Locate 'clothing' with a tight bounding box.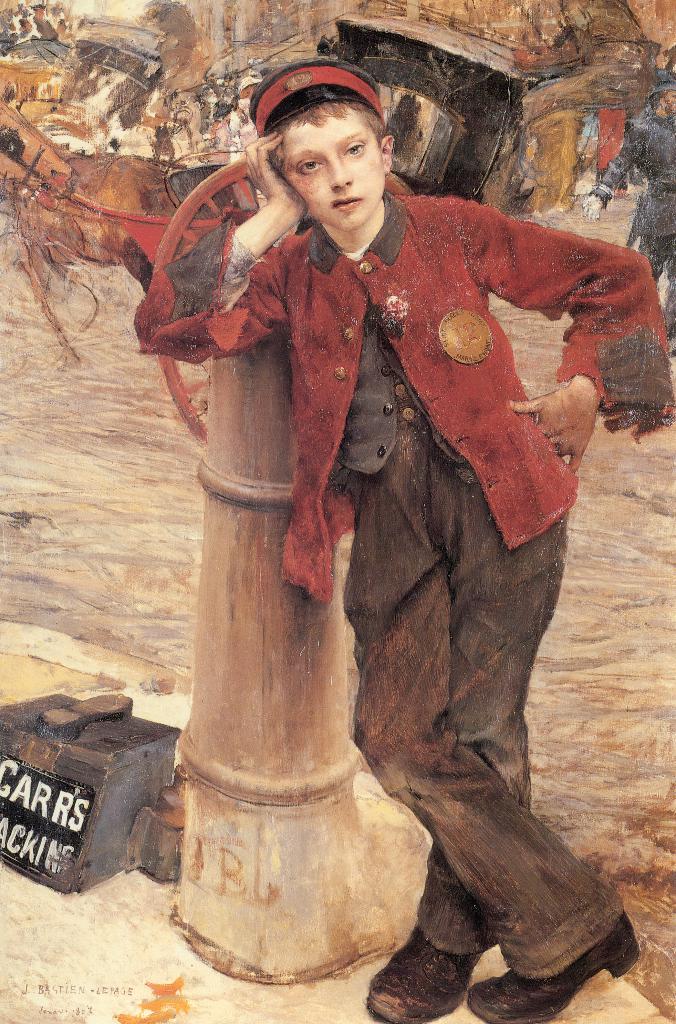
{"x1": 589, "y1": 108, "x2": 675, "y2": 283}.
